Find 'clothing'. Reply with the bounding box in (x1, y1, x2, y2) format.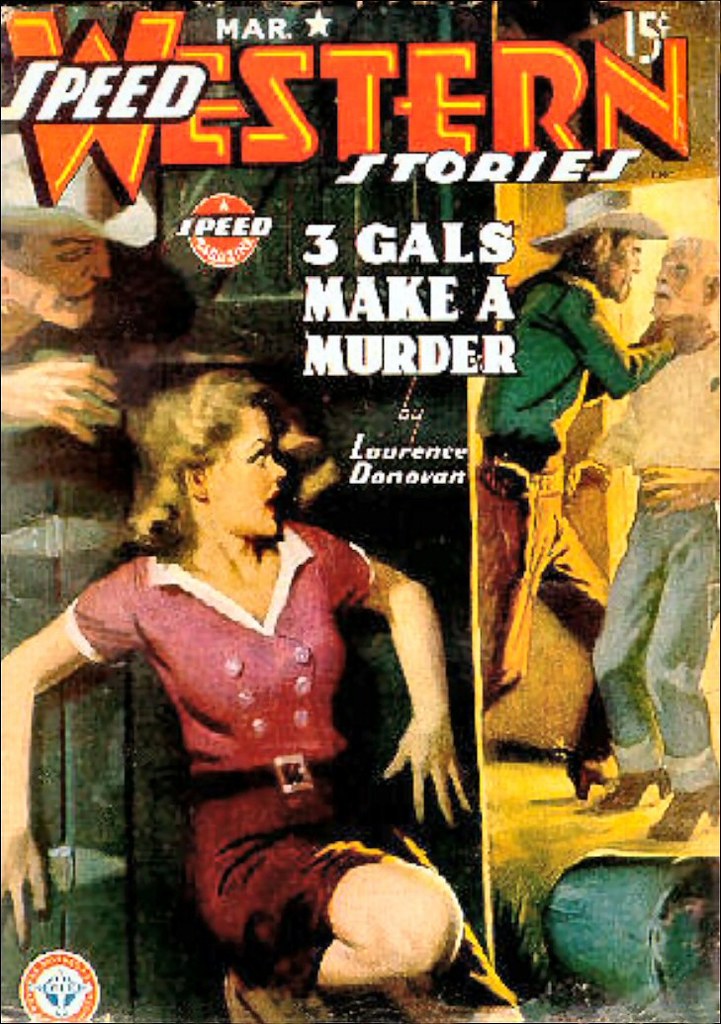
(56, 496, 466, 961).
